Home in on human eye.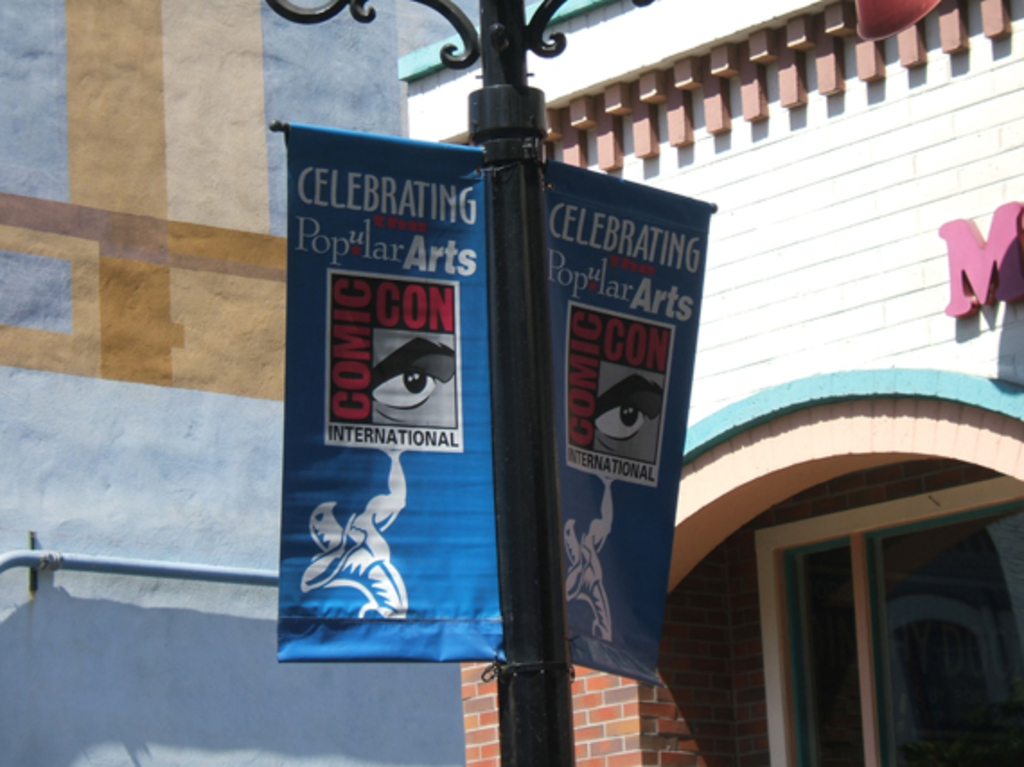
Homed in at l=316, t=514, r=327, b=525.
